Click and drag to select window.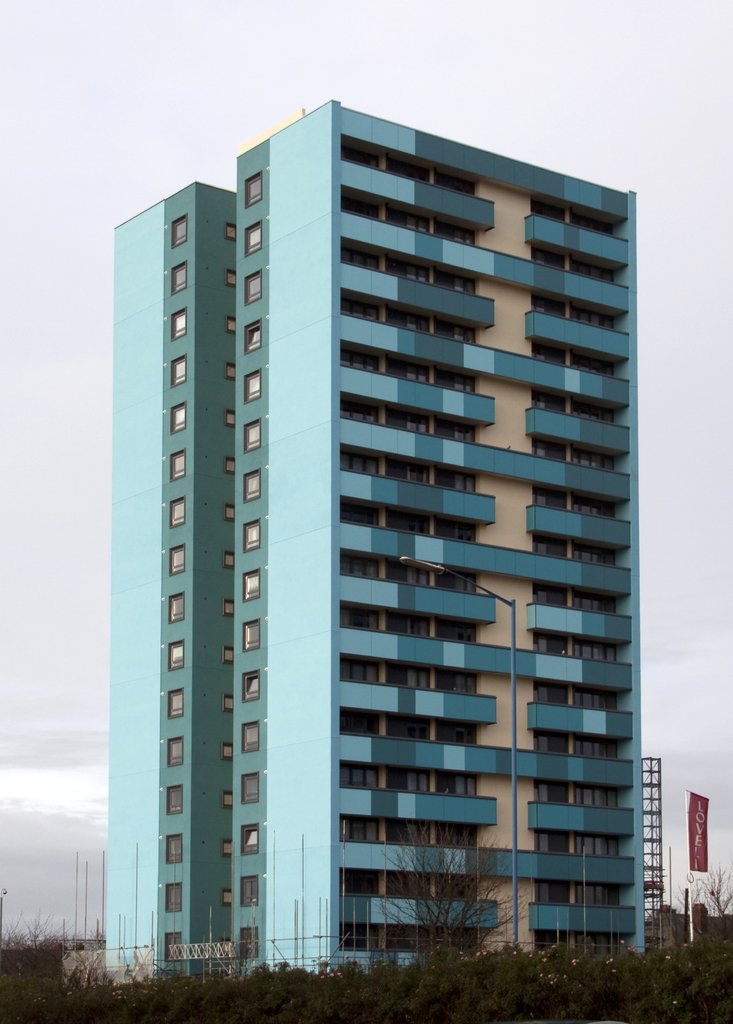
Selection: l=165, t=933, r=179, b=959.
